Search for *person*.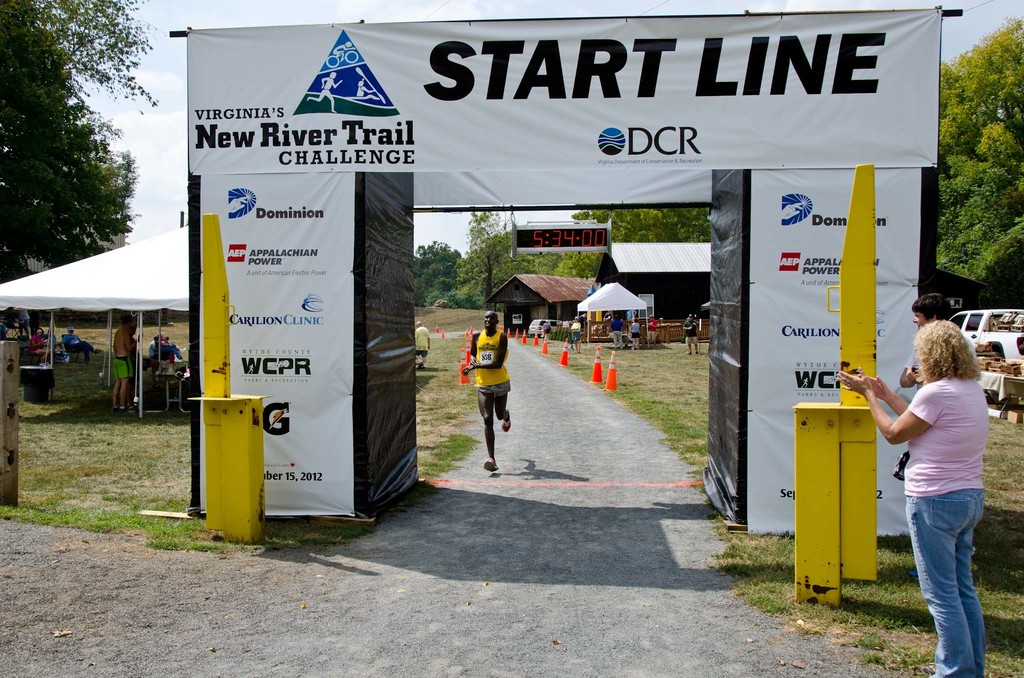
Found at {"x1": 630, "y1": 315, "x2": 641, "y2": 352}.
